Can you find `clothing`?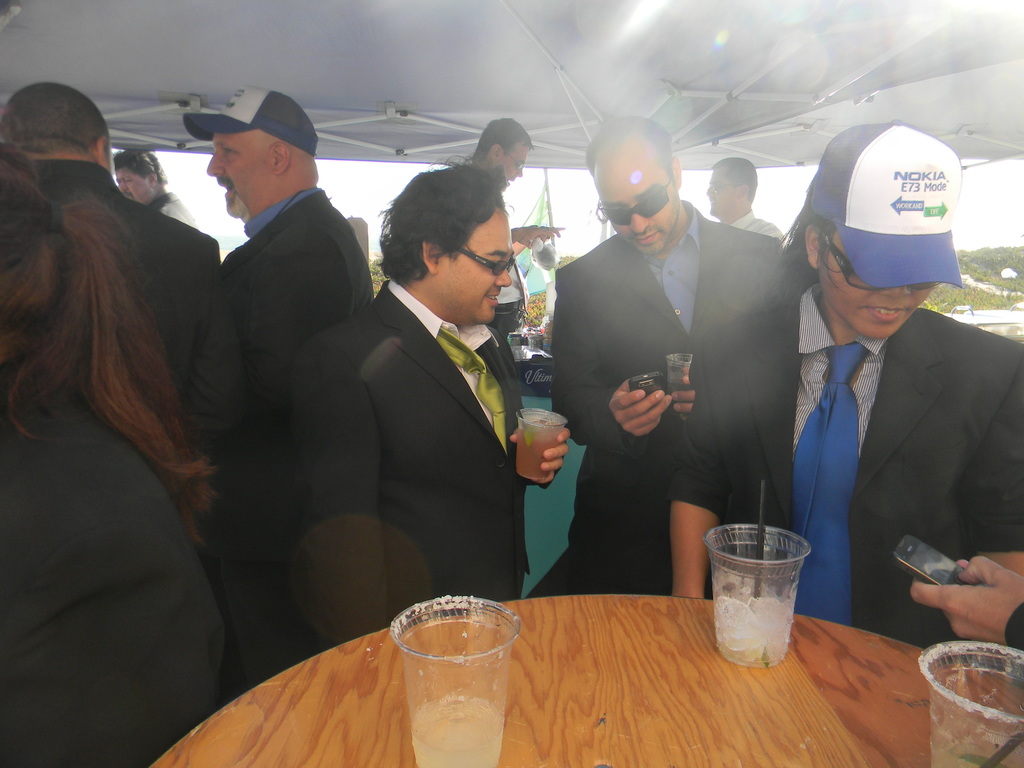
Yes, bounding box: <region>148, 192, 196, 229</region>.
